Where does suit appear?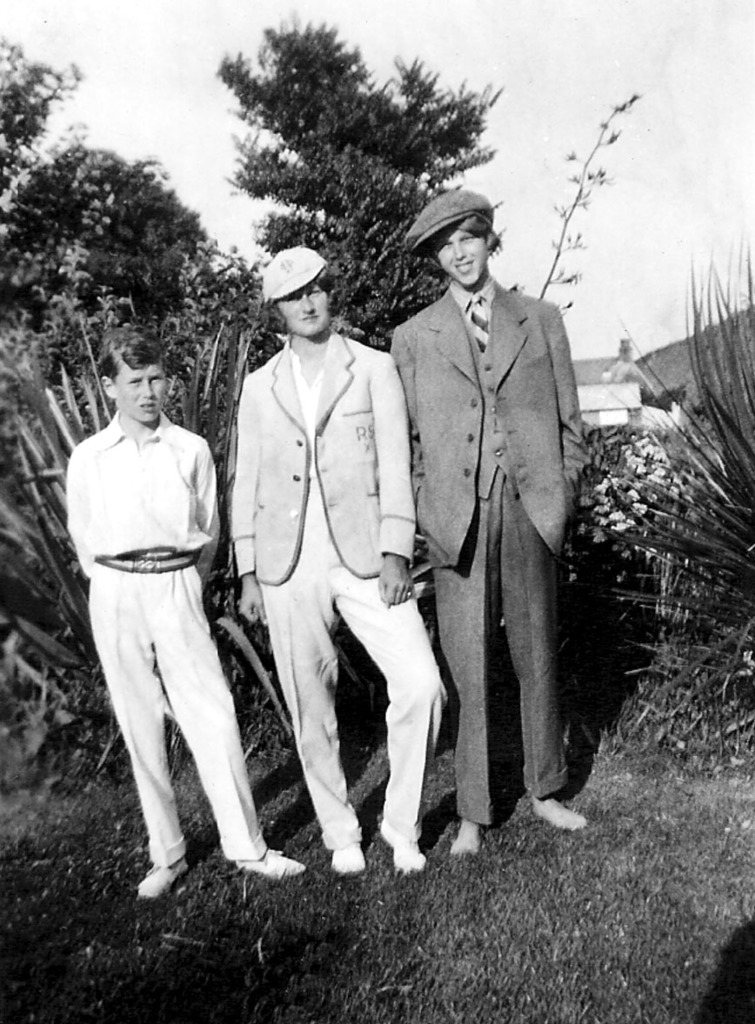
Appears at BBox(414, 228, 602, 853).
